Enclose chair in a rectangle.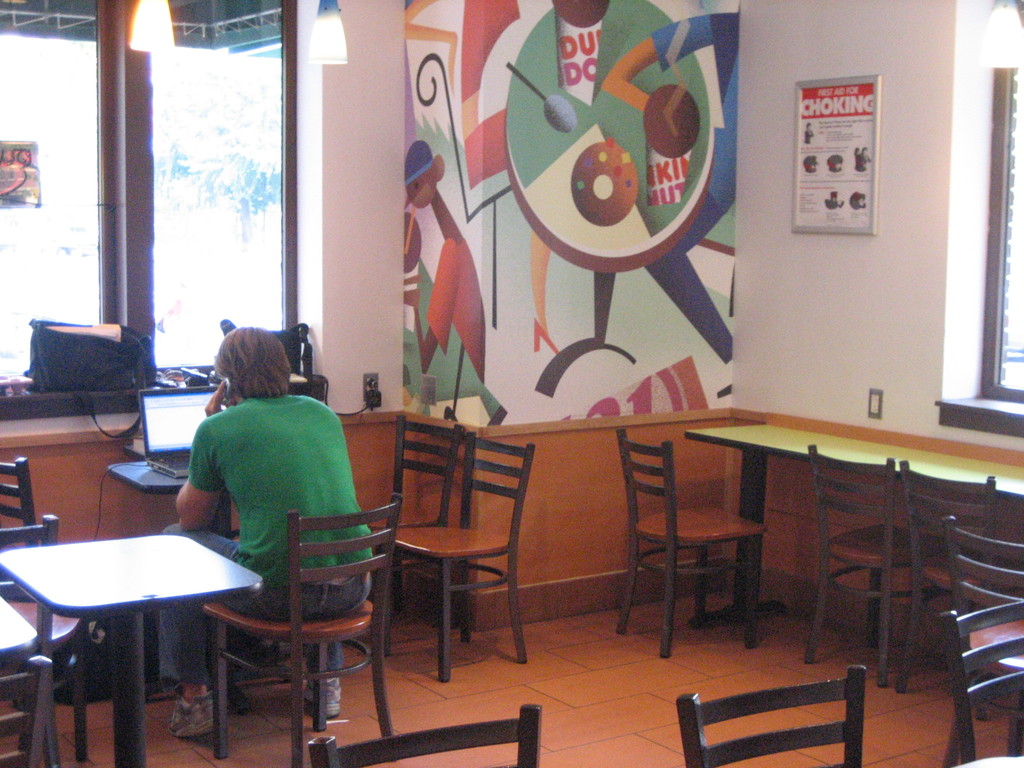
BBox(895, 455, 1023, 693).
